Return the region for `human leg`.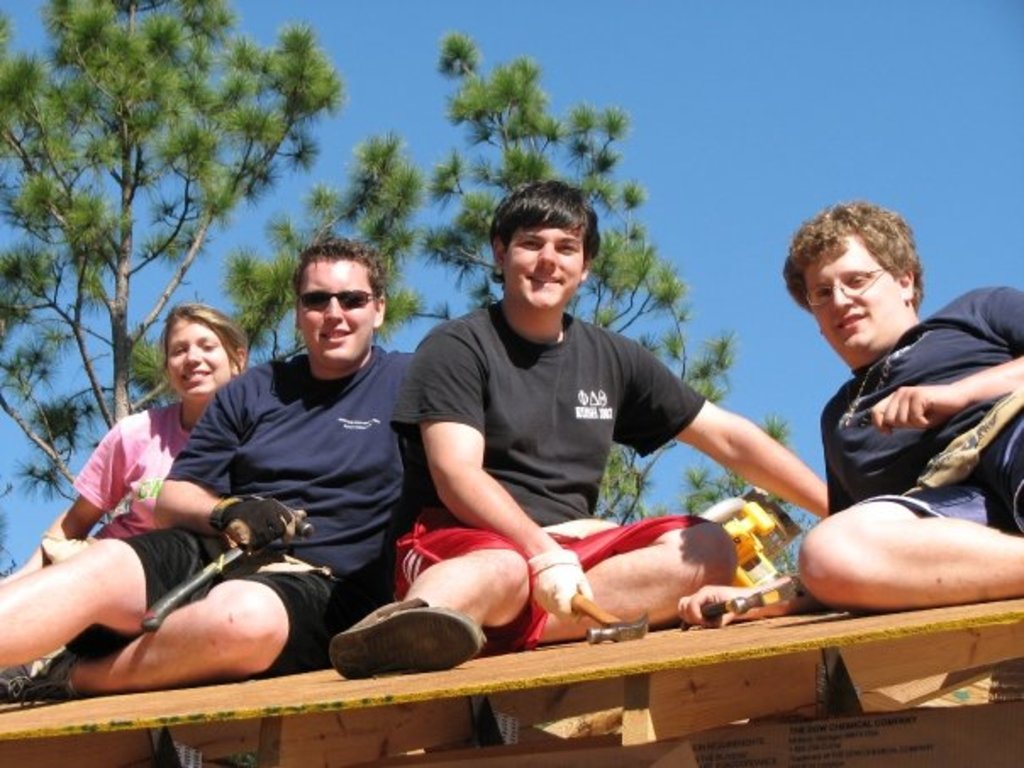
799,487,1022,600.
